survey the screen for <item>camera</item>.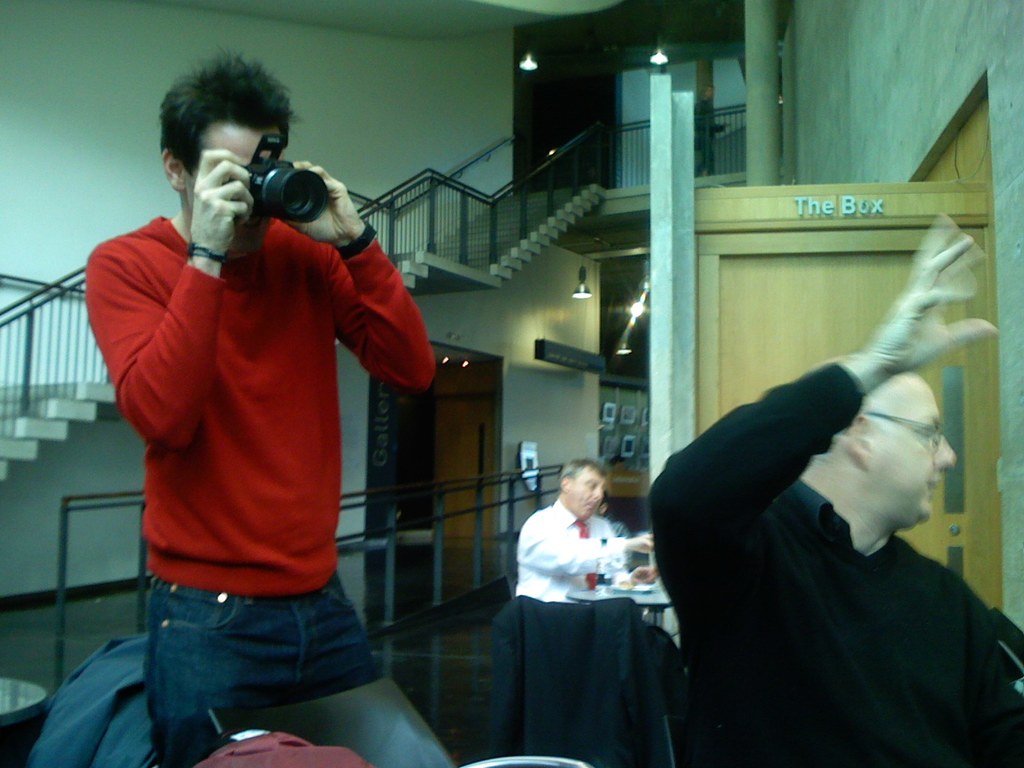
Survey found: BBox(232, 128, 330, 223).
